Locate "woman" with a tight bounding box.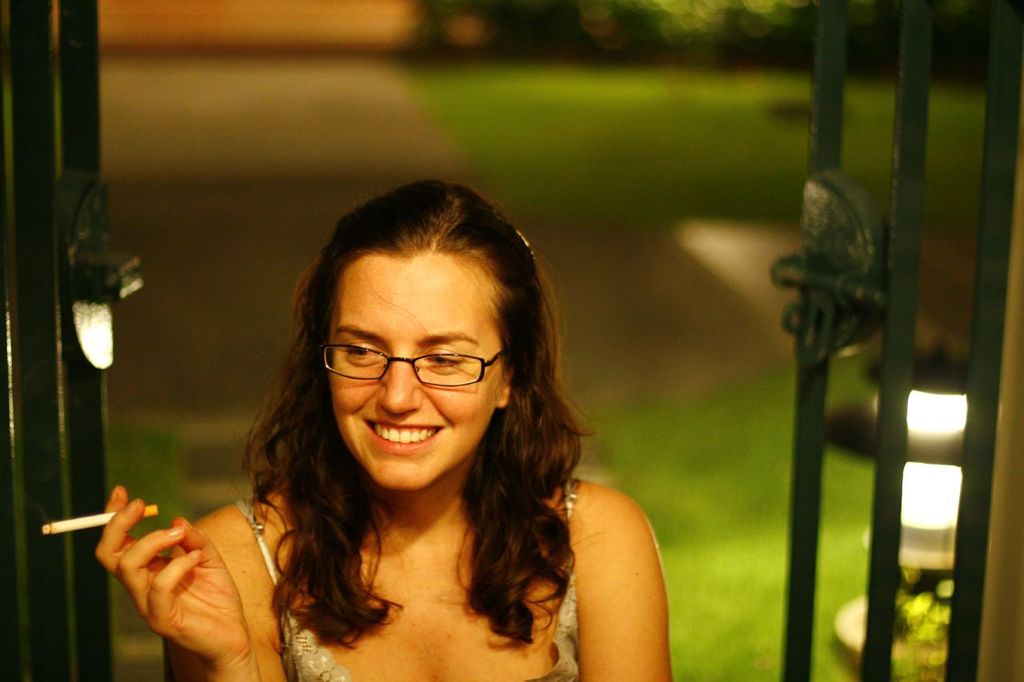
rect(94, 180, 673, 681).
